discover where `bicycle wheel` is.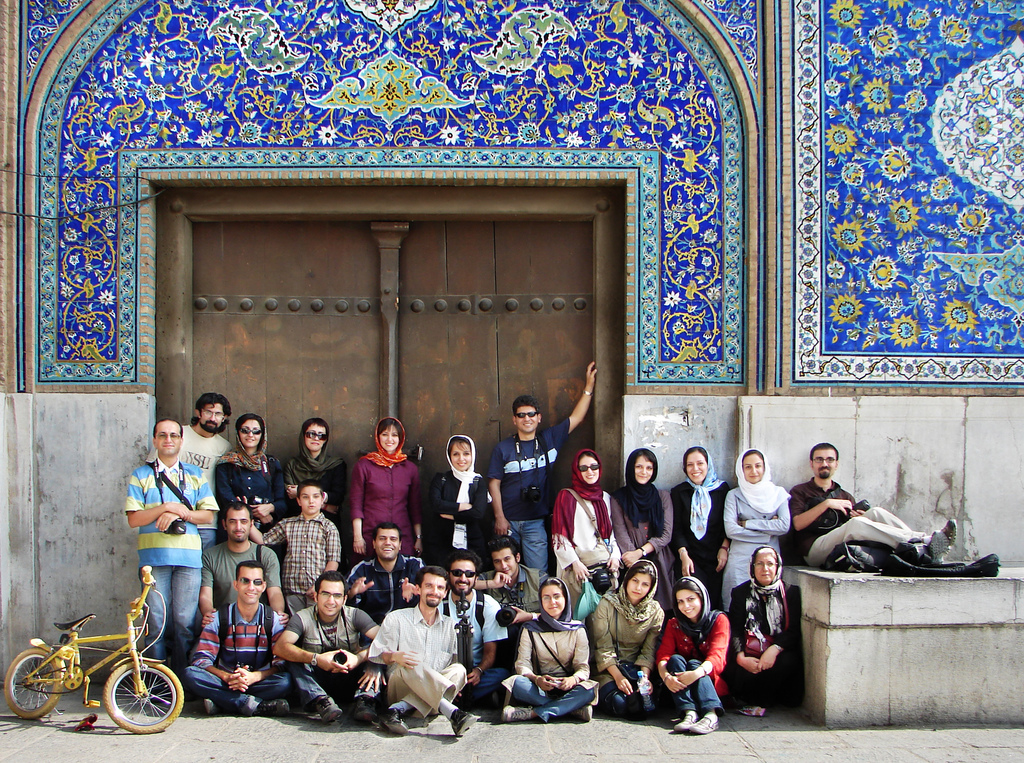
Discovered at <region>3, 650, 61, 726</region>.
